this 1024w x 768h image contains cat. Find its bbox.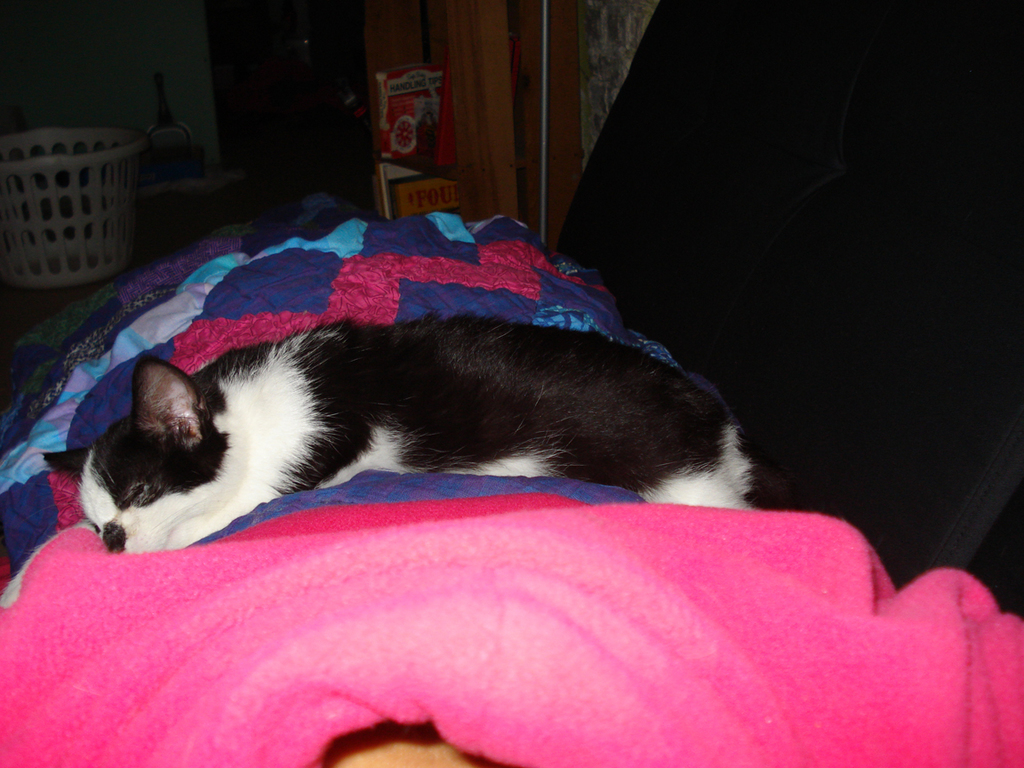
rect(39, 321, 753, 553).
